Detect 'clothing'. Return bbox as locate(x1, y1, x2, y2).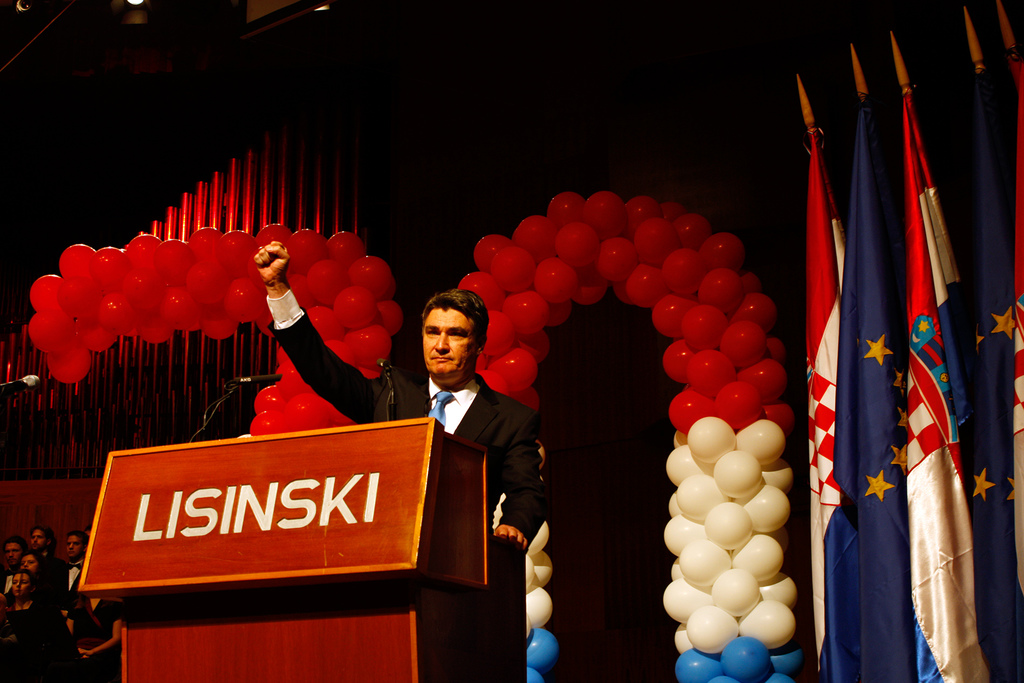
locate(0, 593, 57, 682).
